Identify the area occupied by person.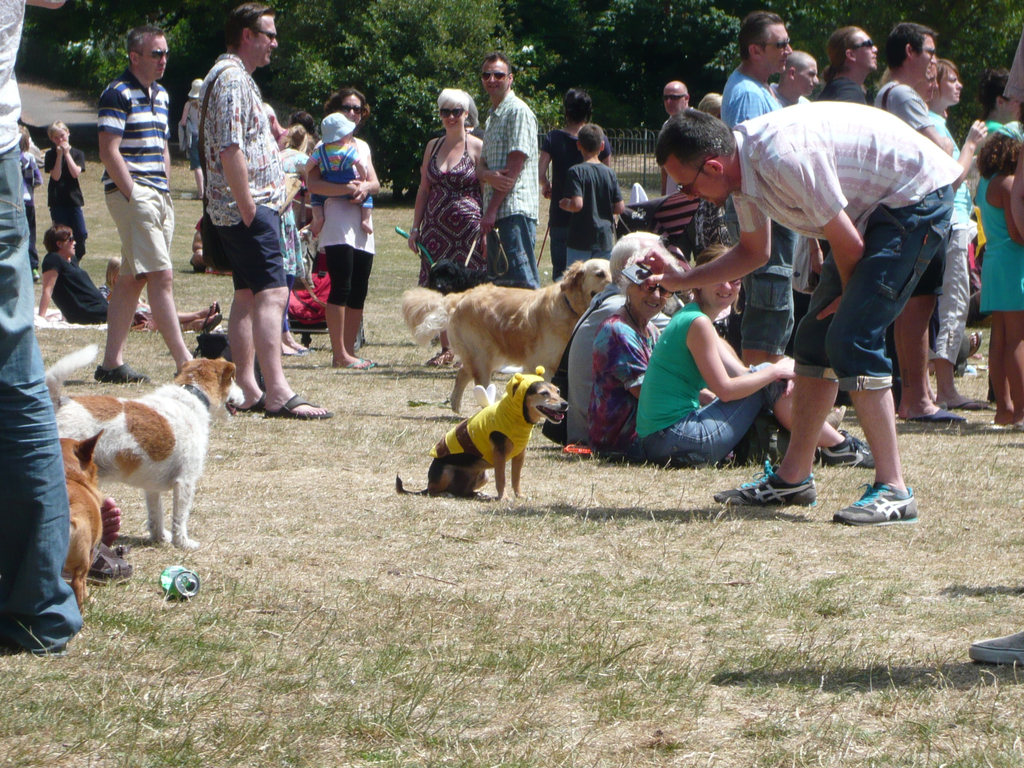
Area: [left=871, top=19, right=959, bottom=426].
